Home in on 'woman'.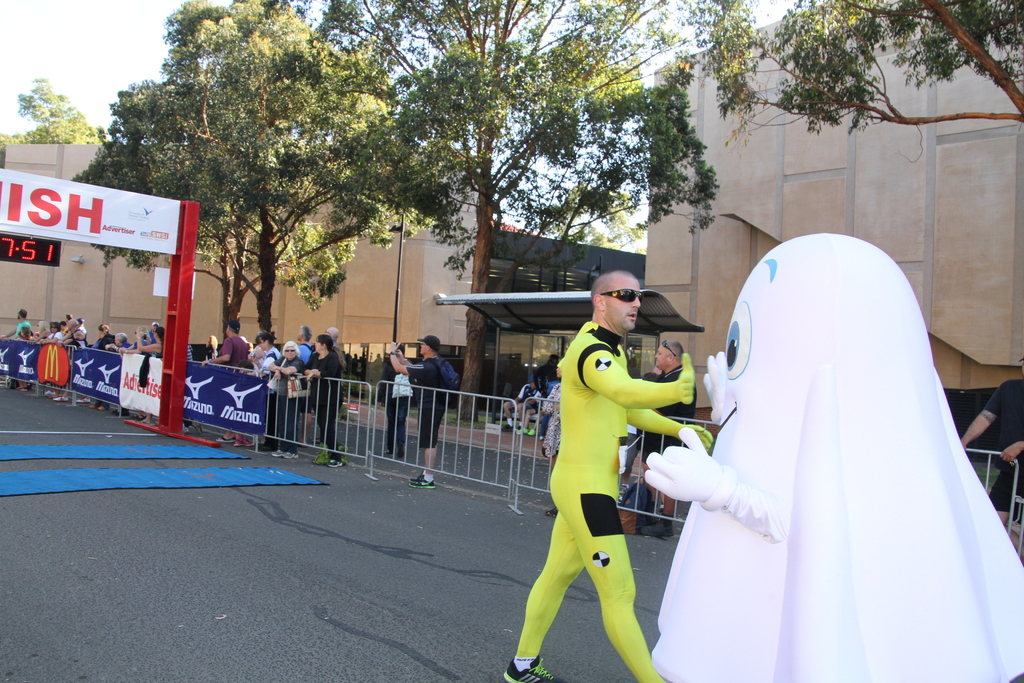
Homed in at 134/327/163/430.
